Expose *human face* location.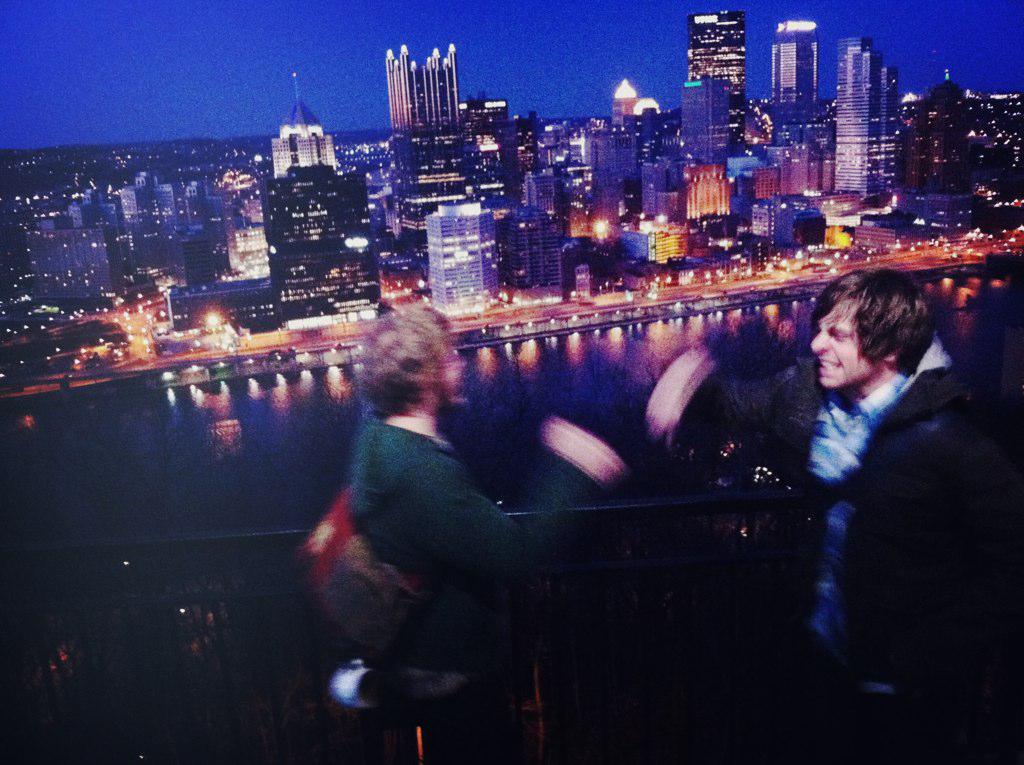
Exposed at {"x1": 808, "y1": 300, "x2": 880, "y2": 384}.
